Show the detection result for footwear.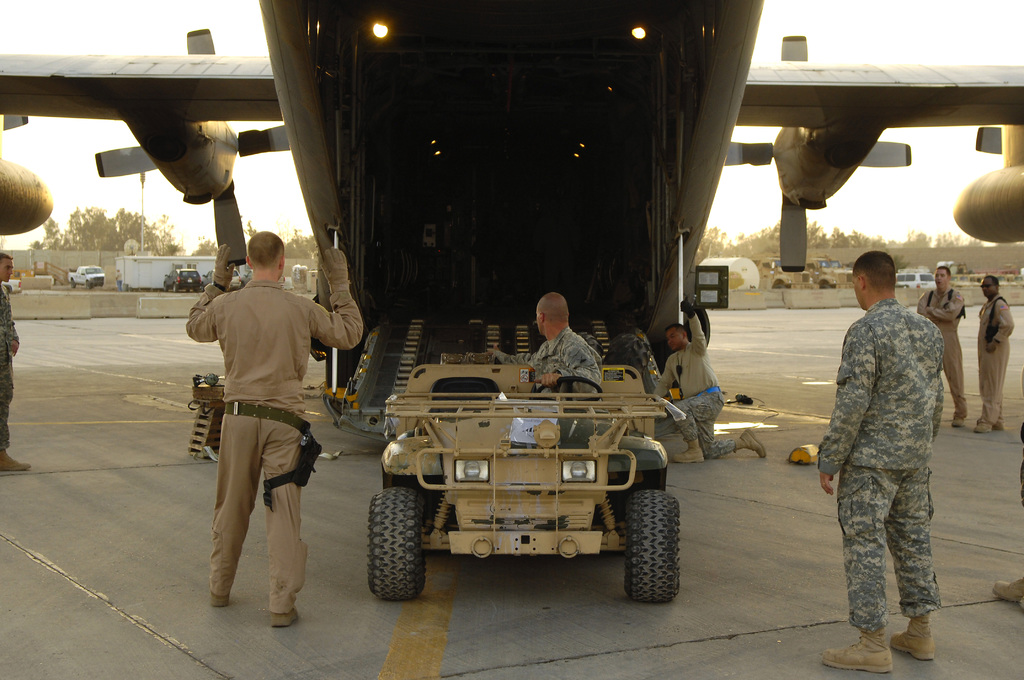
box(731, 428, 767, 461).
